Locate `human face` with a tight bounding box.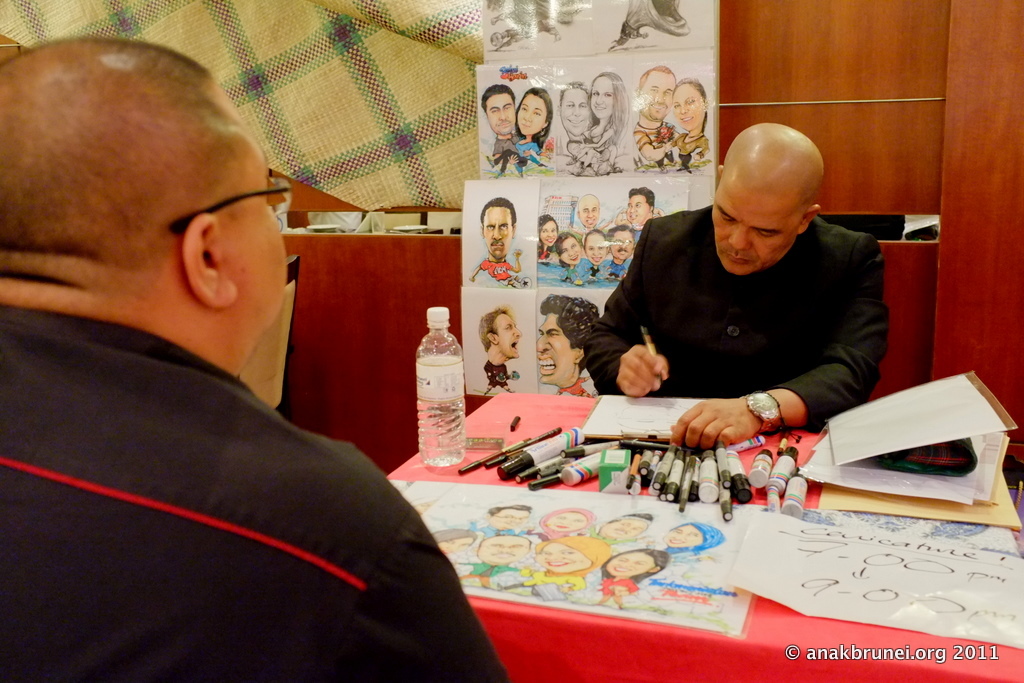
{"x1": 226, "y1": 107, "x2": 290, "y2": 340}.
